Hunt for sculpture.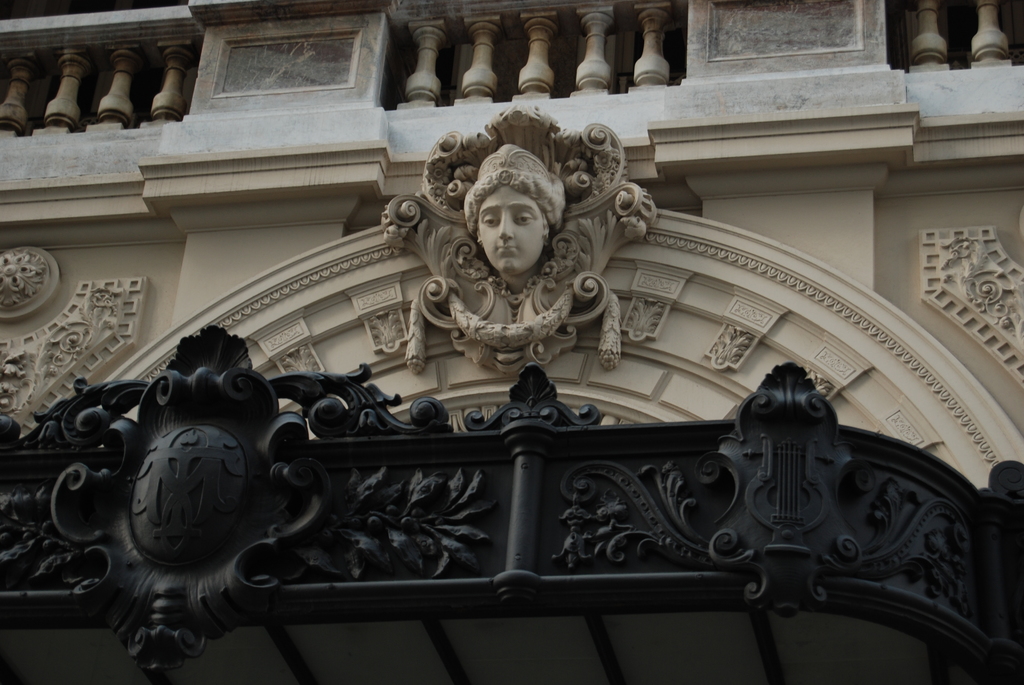
Hunted down at rect(388, 96, 636, 377).
